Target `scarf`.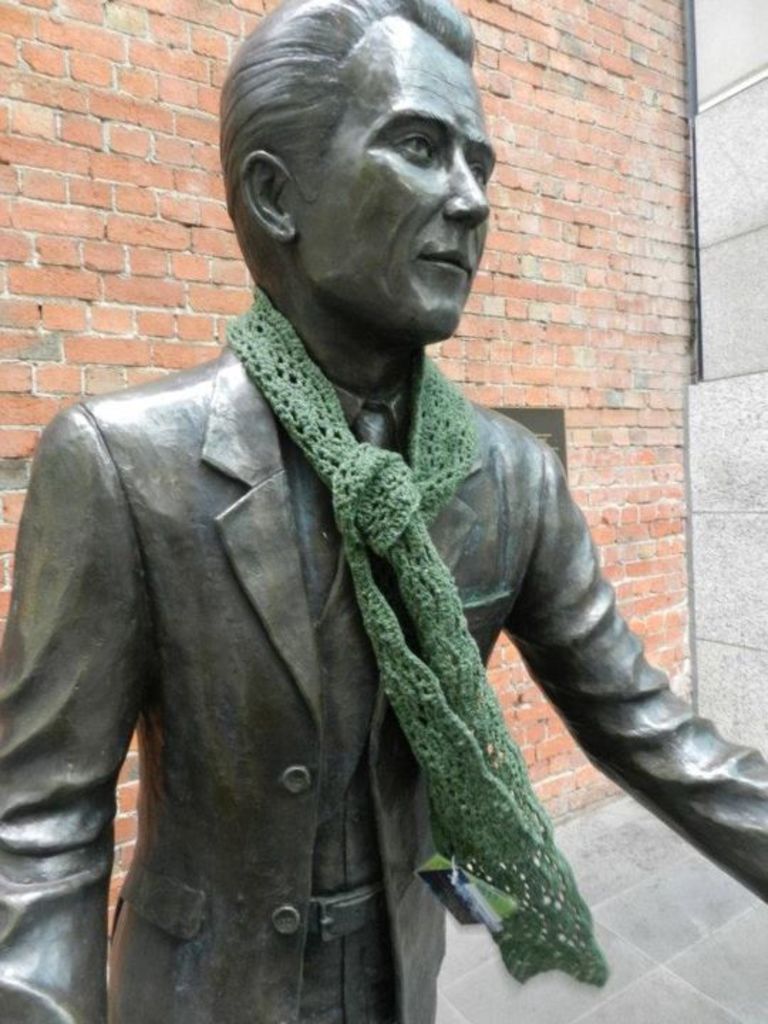
Target region: region(210, 300, 616, 994).
